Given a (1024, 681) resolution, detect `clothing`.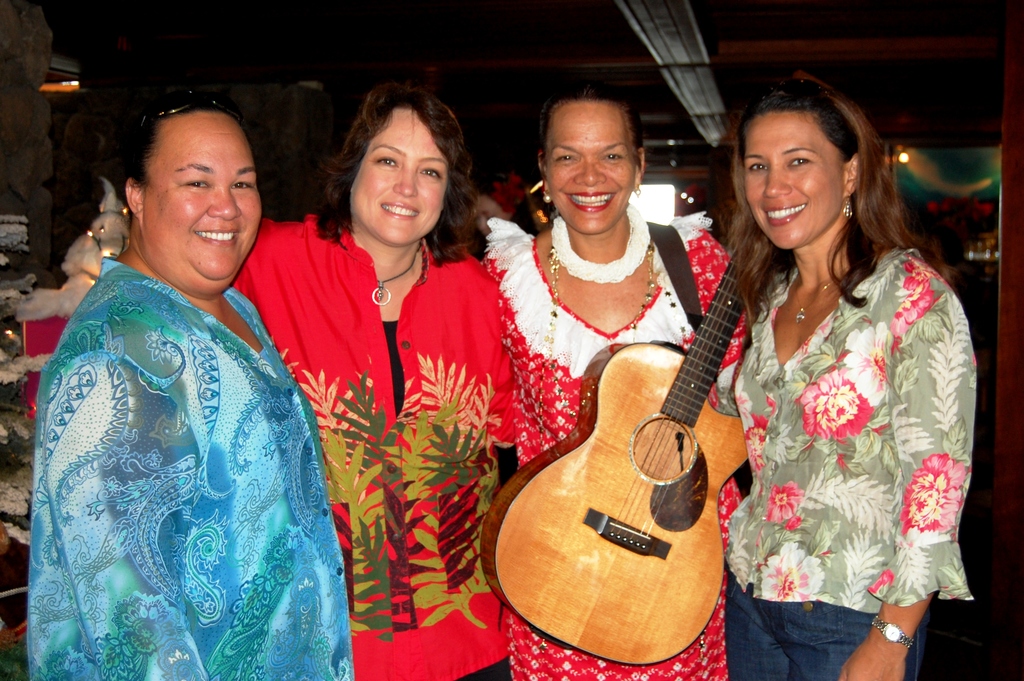
left=477, top=224, right=752, bottom=680.
